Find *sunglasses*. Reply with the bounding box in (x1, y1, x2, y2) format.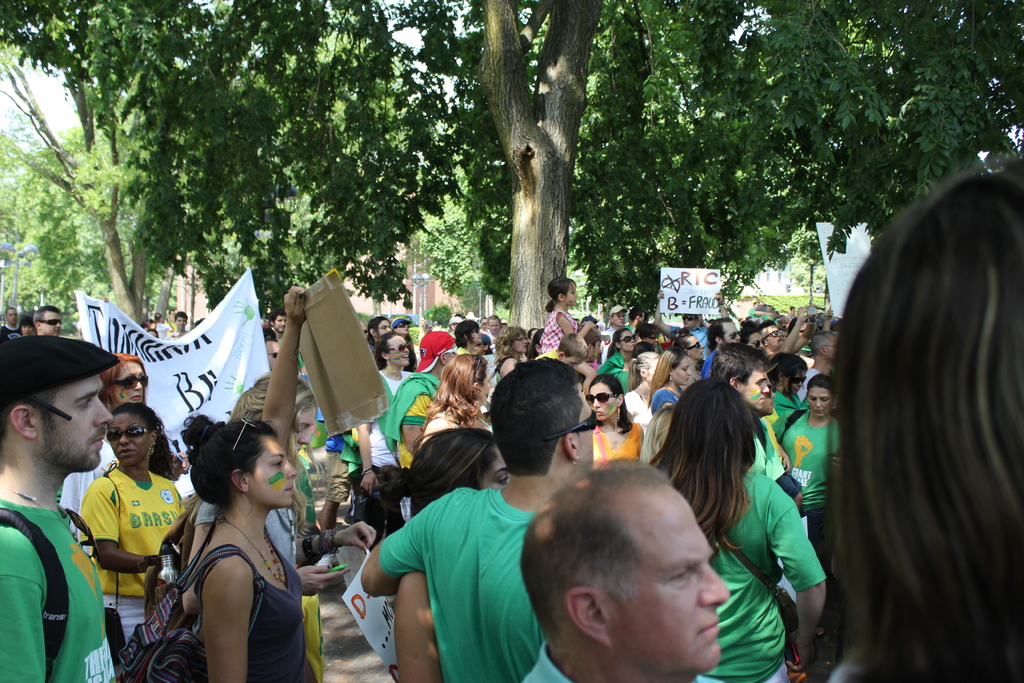
(686, 340, 701, 350).
